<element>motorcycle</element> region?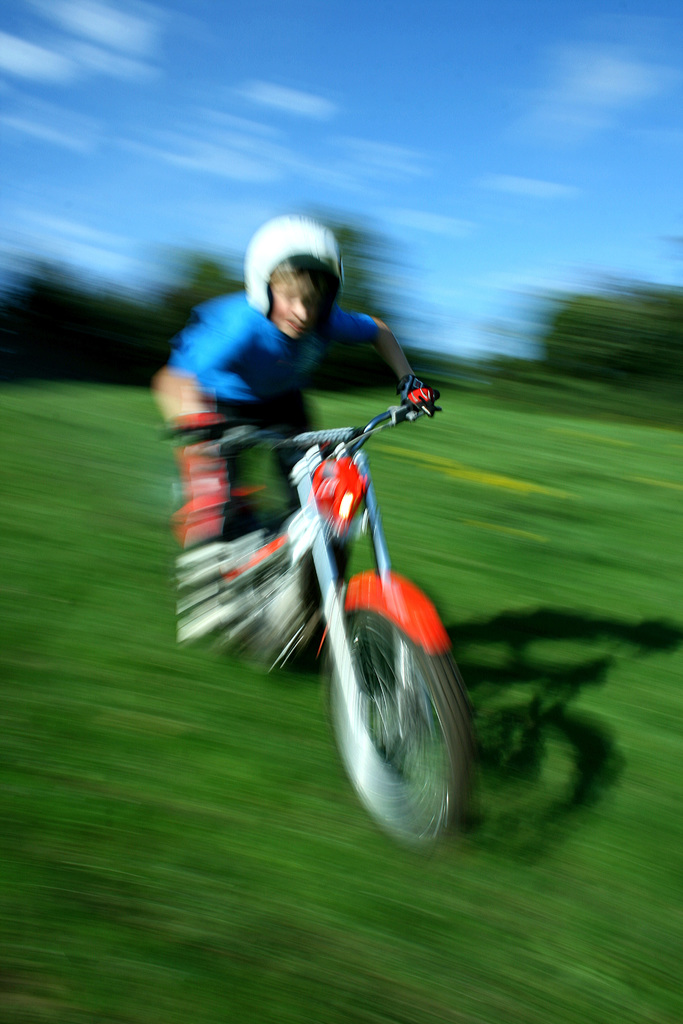
x1=179 y1=400 x2=512 y2=842
